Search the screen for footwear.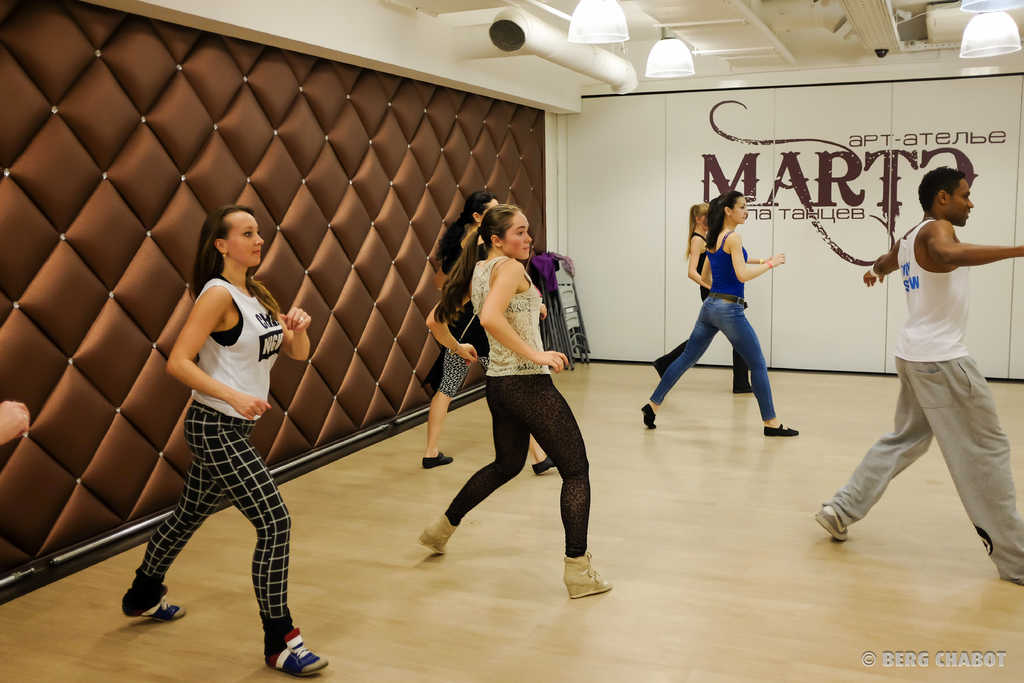
Found at region(765, 422, 800, 438).
